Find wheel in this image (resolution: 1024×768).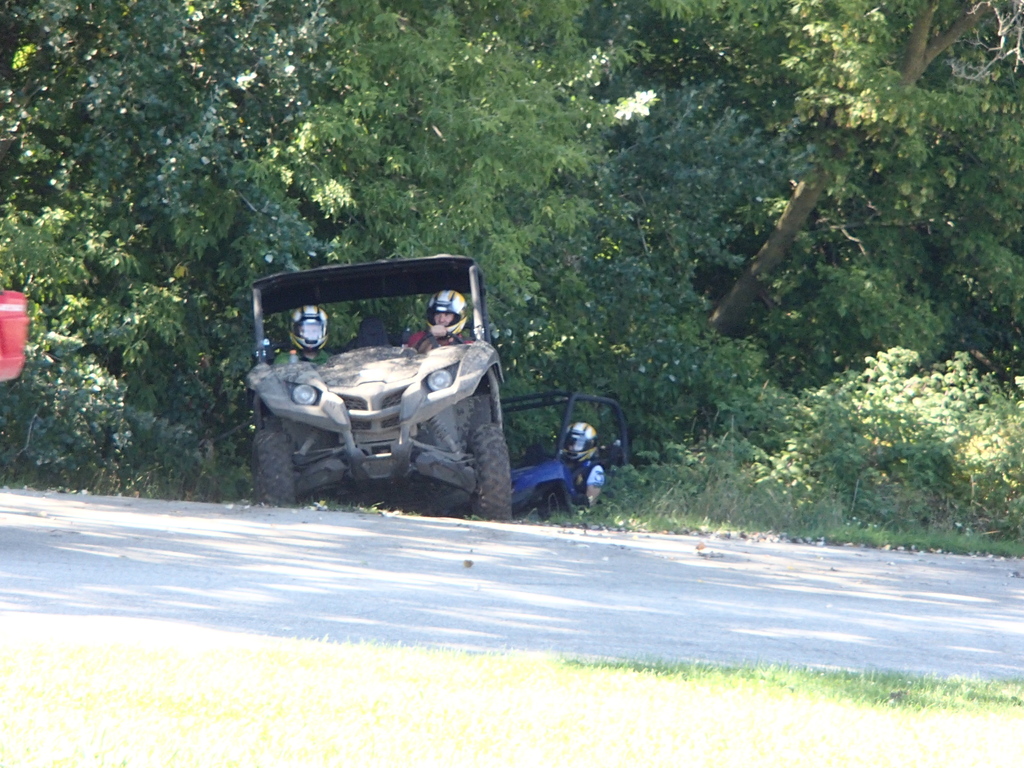
x1=239, y1=415, x2=298, y2=522.
